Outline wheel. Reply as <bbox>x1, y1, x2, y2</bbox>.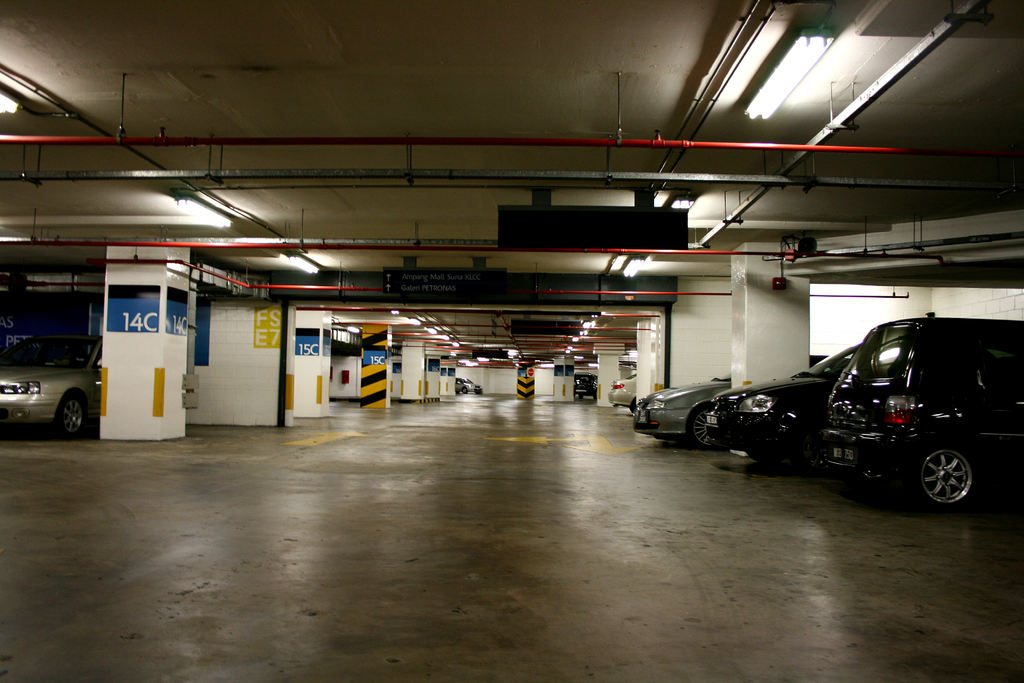
<bbox>58, 394, 90, 439</bbox>.
